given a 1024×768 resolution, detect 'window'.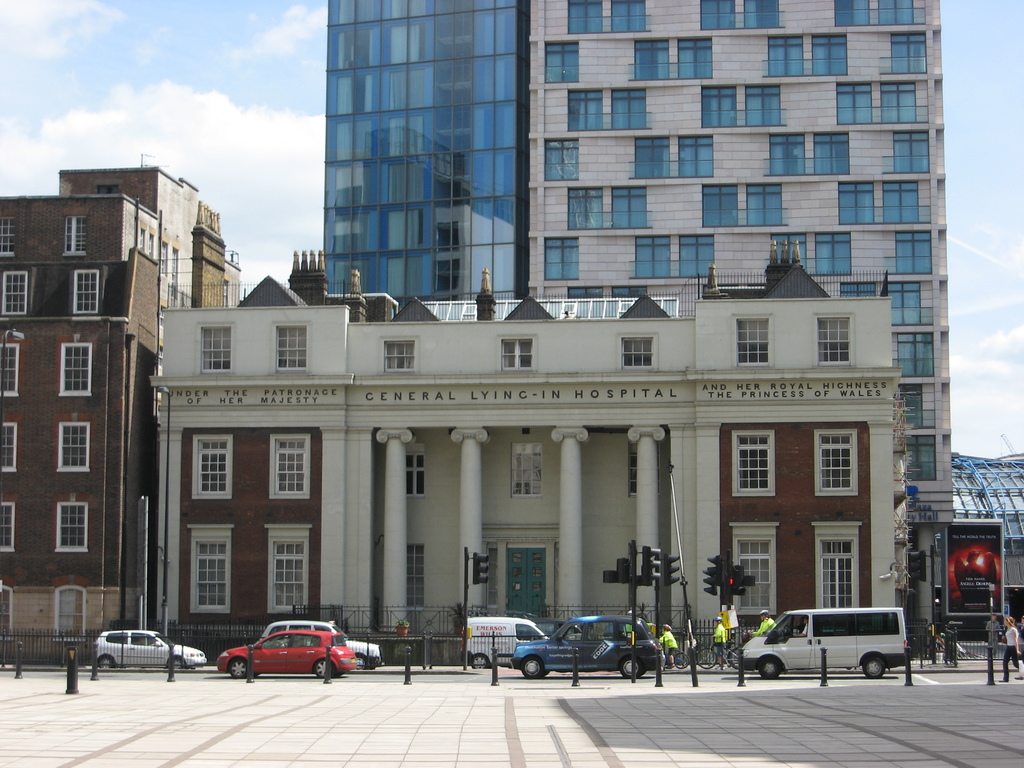
box=[396, 449, 421, 502].
